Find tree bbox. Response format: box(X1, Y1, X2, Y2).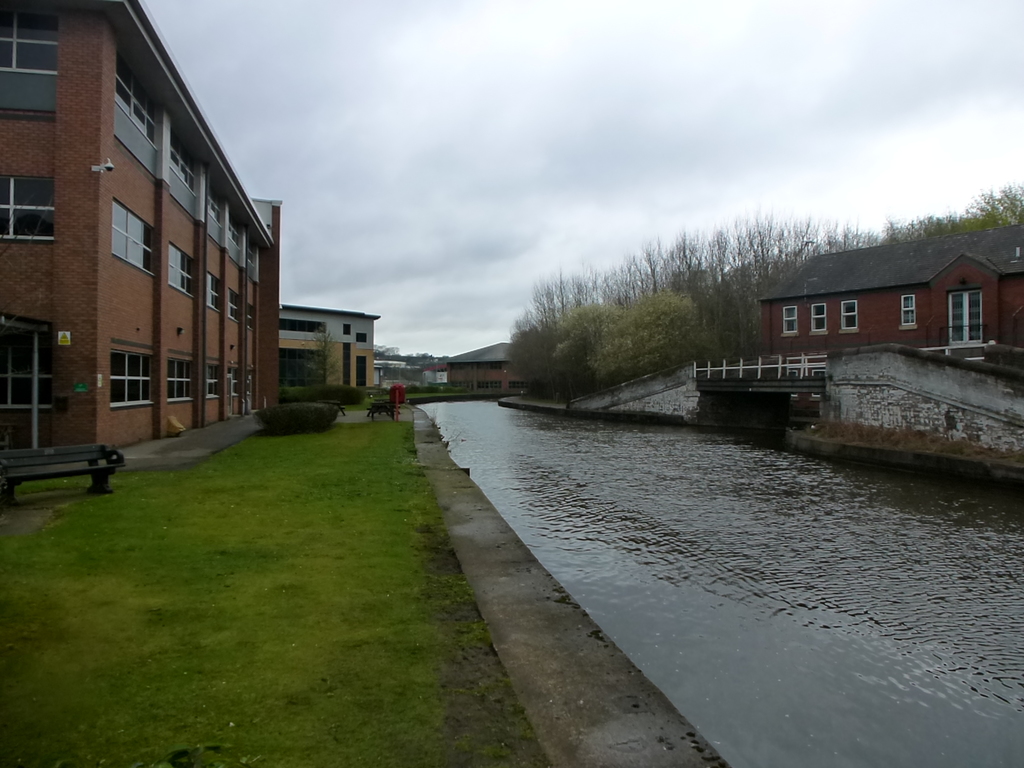
box(497, 302, 564, 401).
